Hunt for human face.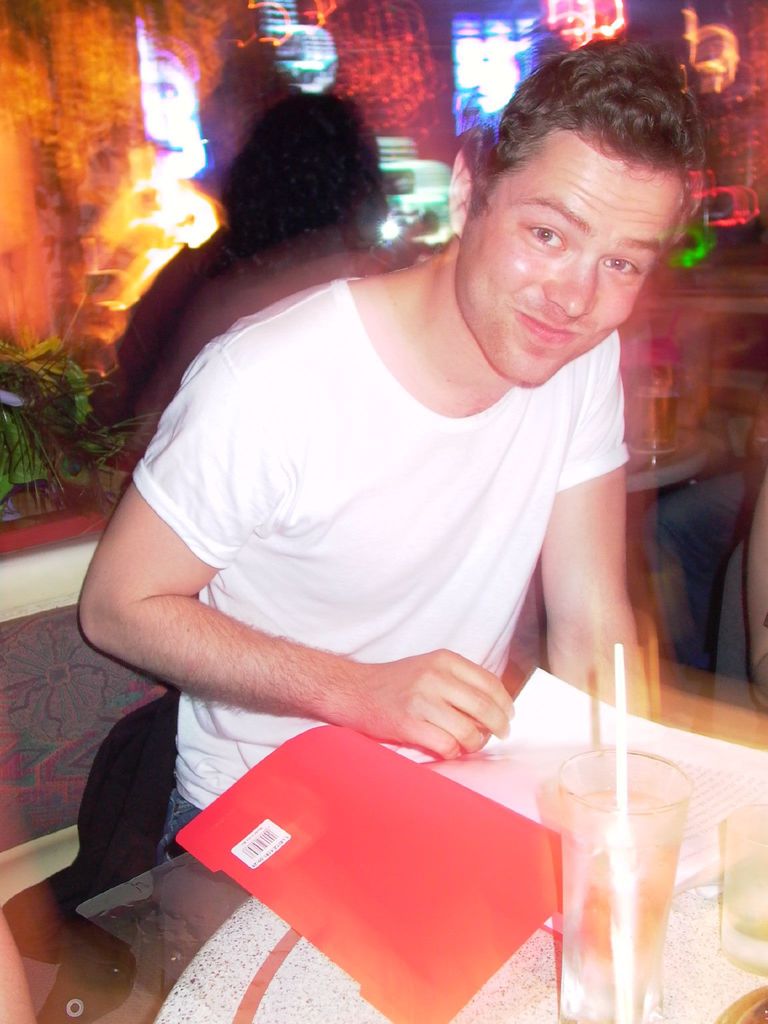
Hunted down at pyautogui.locateOnScreen(458, 136, 685, 385).
